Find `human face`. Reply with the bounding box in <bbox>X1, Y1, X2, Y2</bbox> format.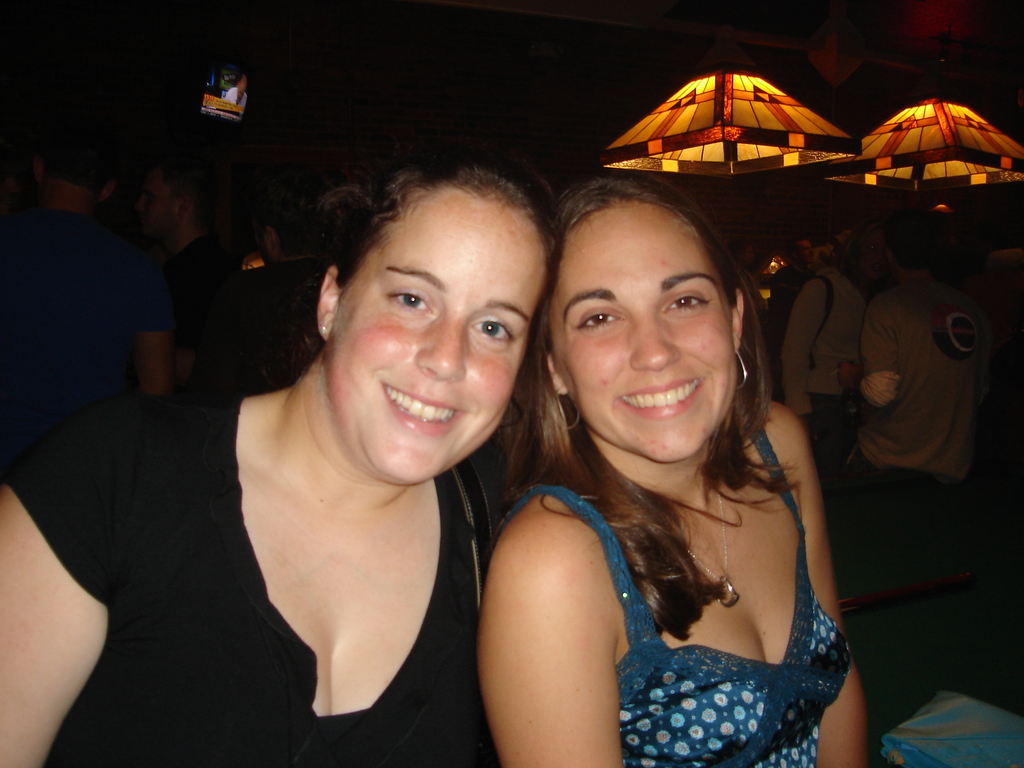
<bbox>332, 191, 551, 478</bbox>.
